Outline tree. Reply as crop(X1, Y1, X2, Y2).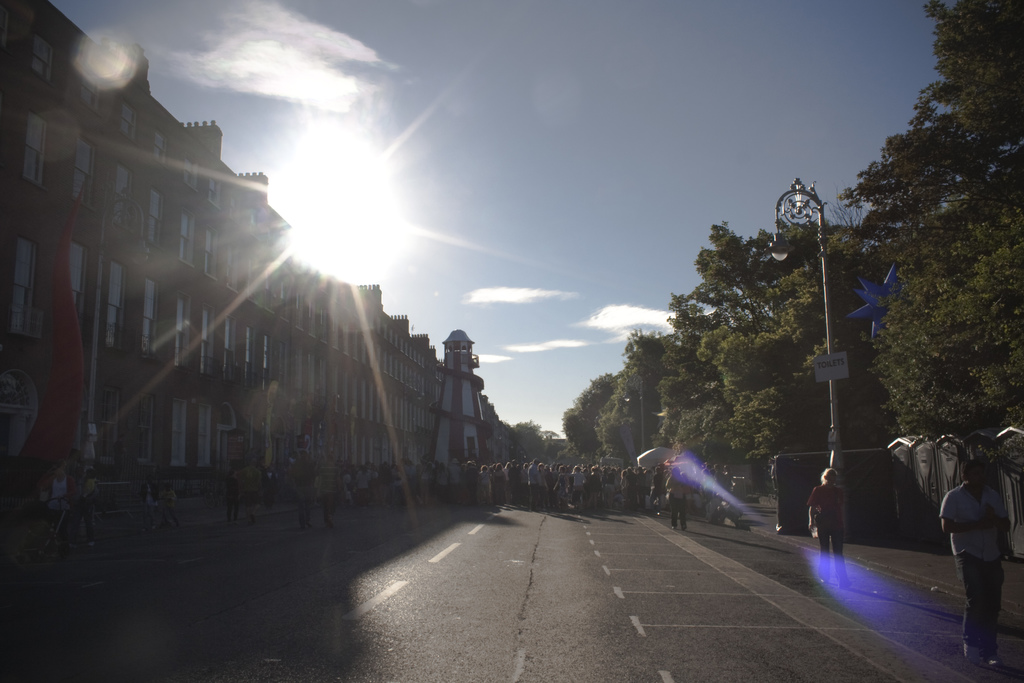
crop(480, 404, 568, 457).
